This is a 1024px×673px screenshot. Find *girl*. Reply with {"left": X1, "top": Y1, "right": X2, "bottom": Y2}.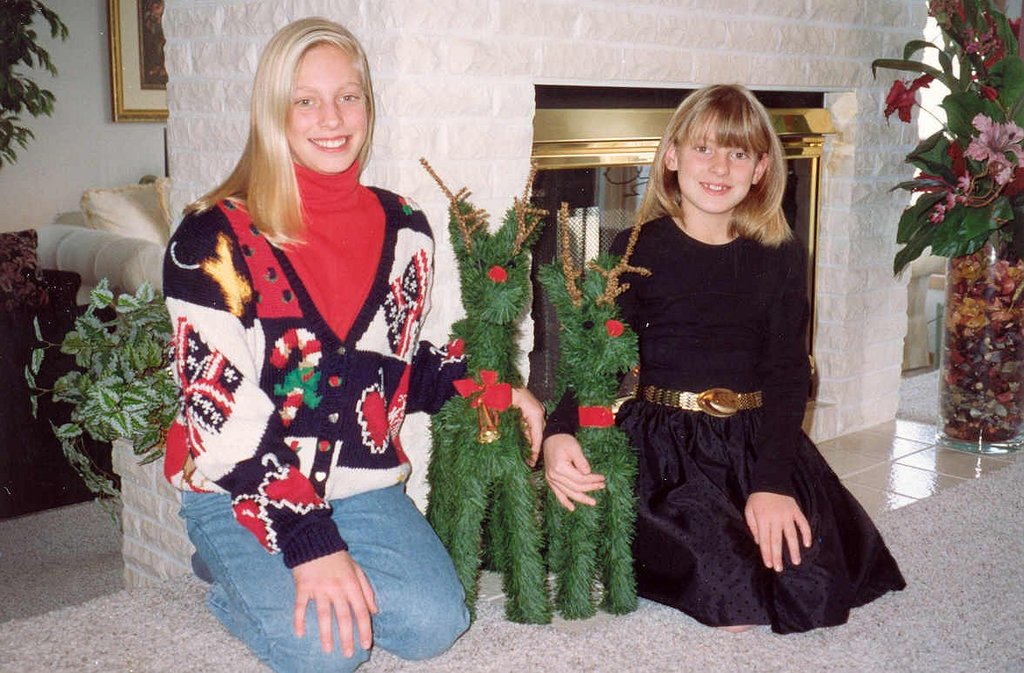
{"left": 155, "top": 14, "right": 545, "bottom": 672}.
